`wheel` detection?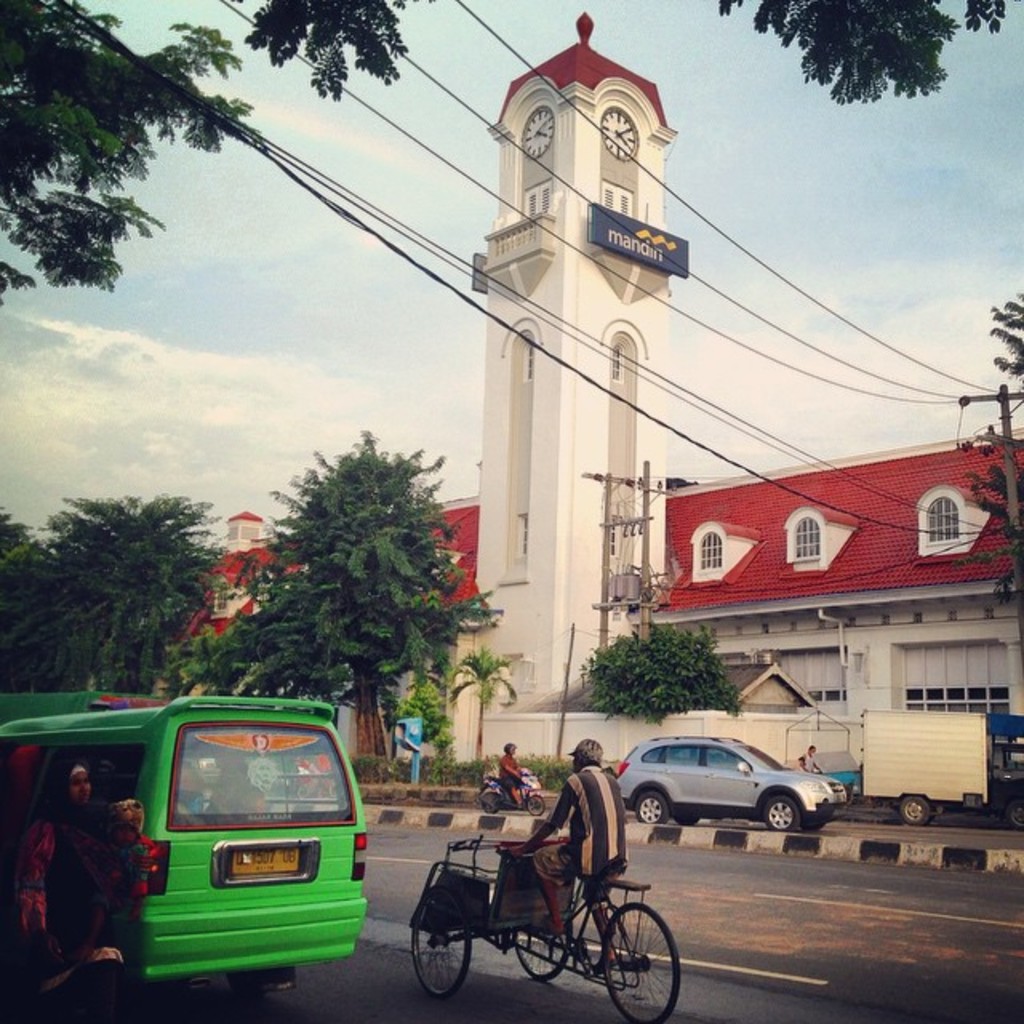
(755, 797, 790, 837)
